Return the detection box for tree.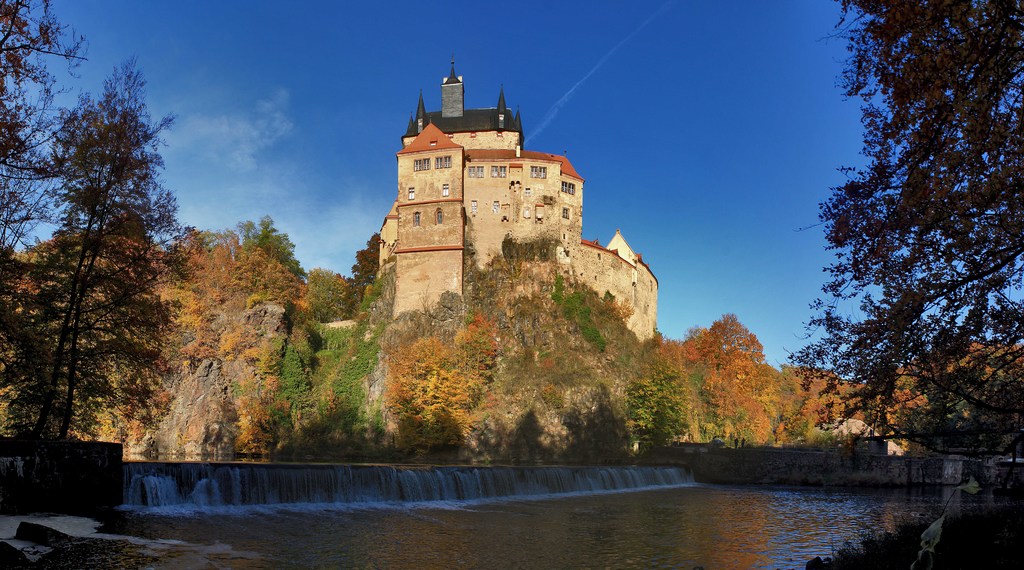
x1=685, y1=296, x2=786, y2=443.
